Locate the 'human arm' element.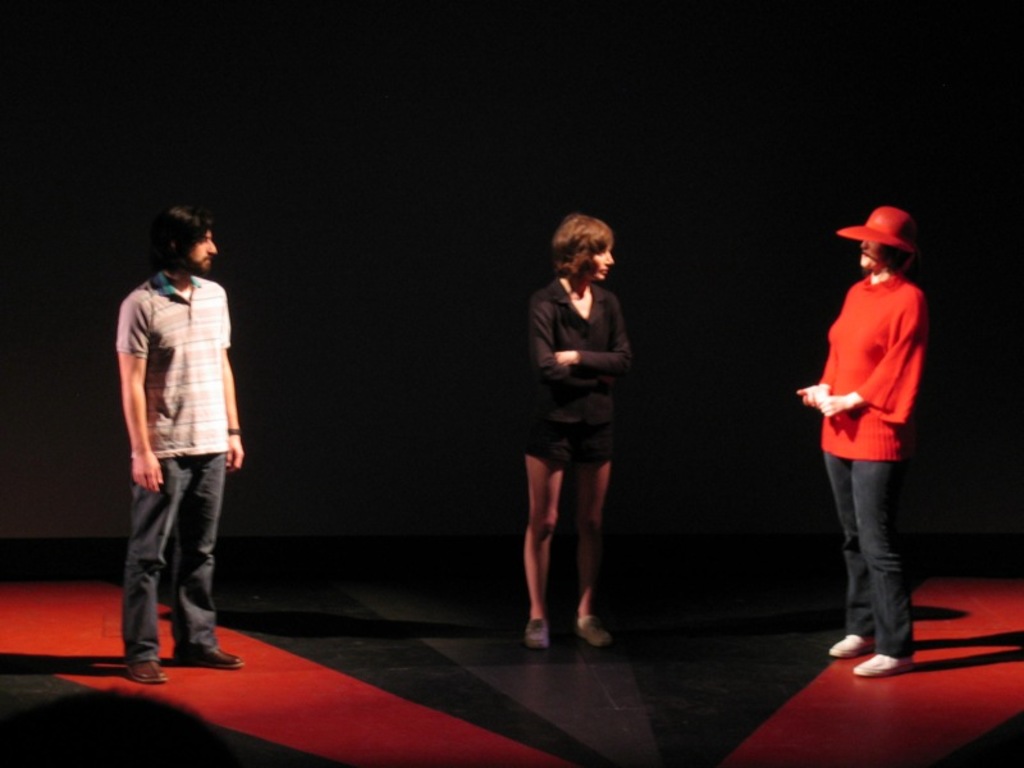
Element bbox: [225,291,250,472].
